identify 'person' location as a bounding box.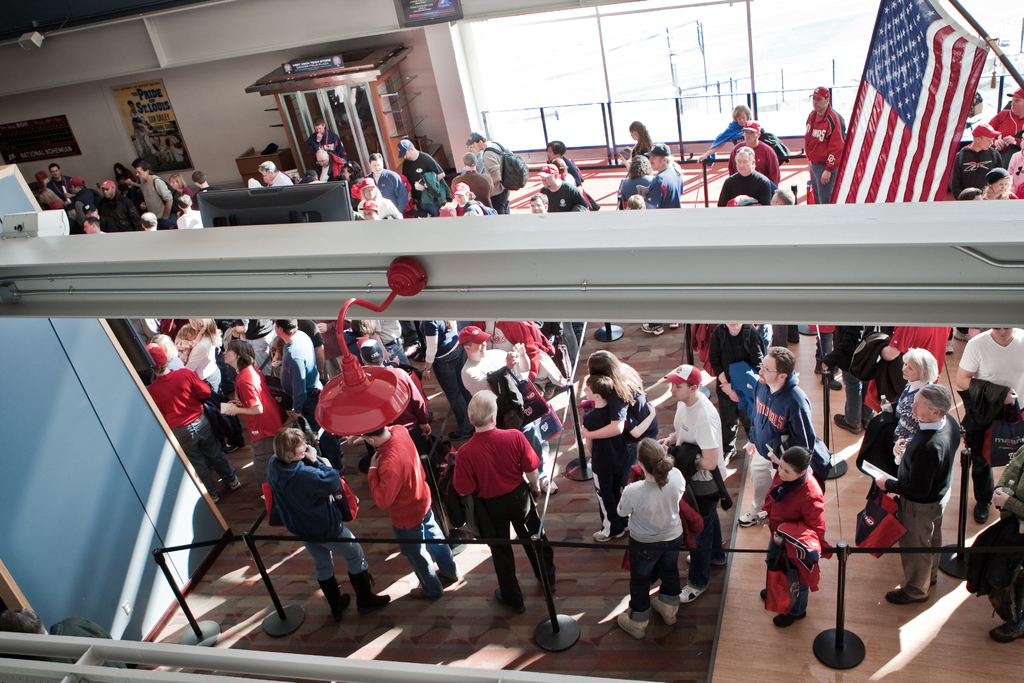
(771, 440, 847, 632).
